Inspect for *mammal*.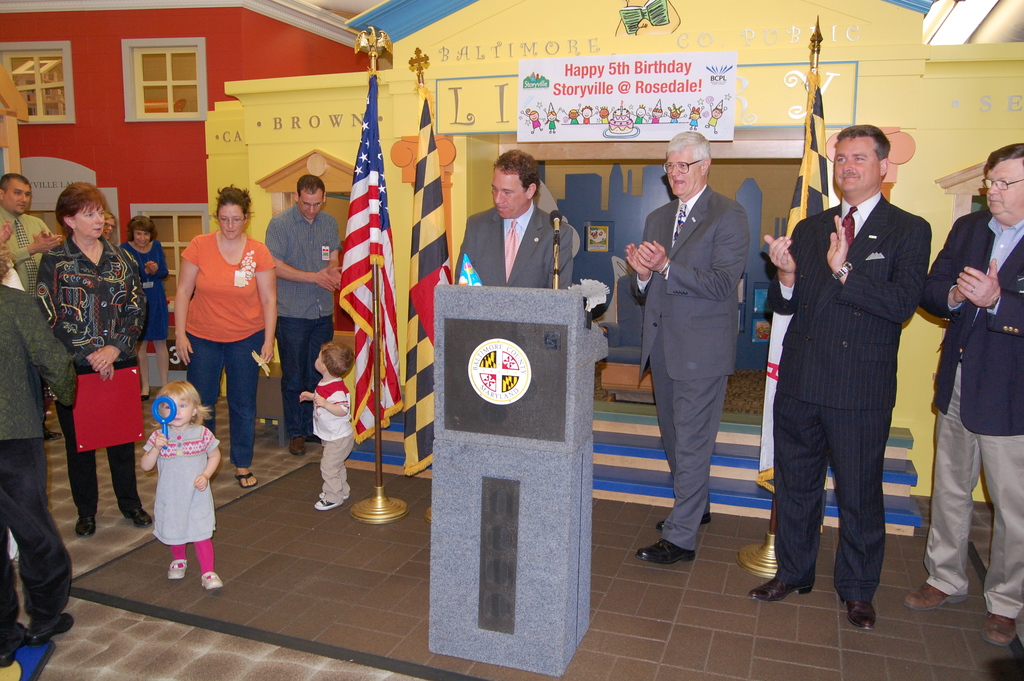
Inspection: (921,139,1023,644).
